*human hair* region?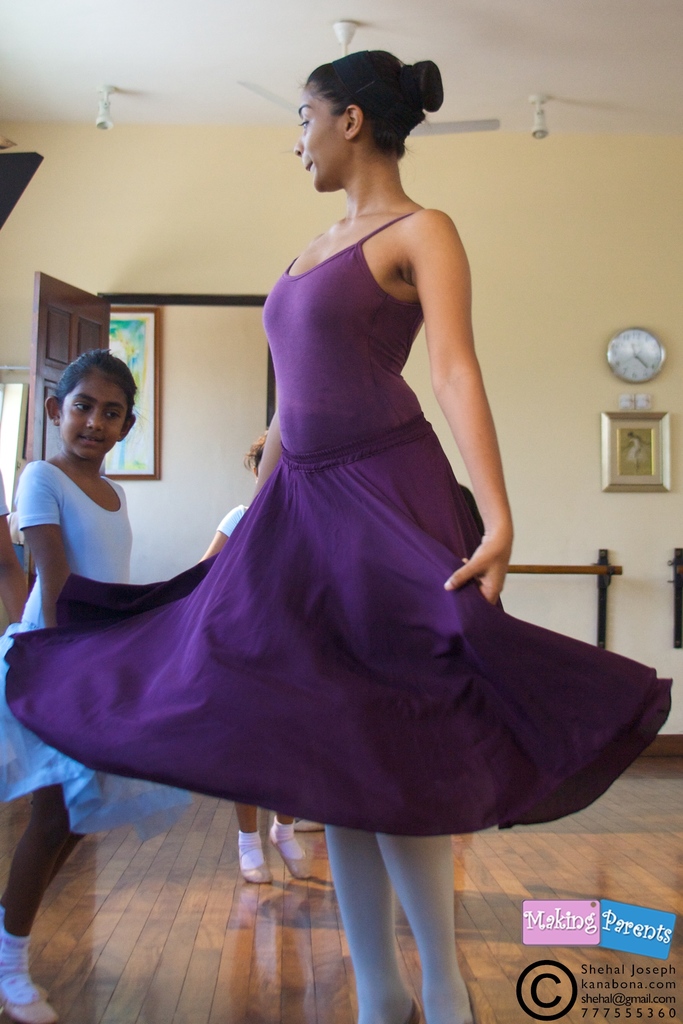
<box>54,343,142,424</box>
